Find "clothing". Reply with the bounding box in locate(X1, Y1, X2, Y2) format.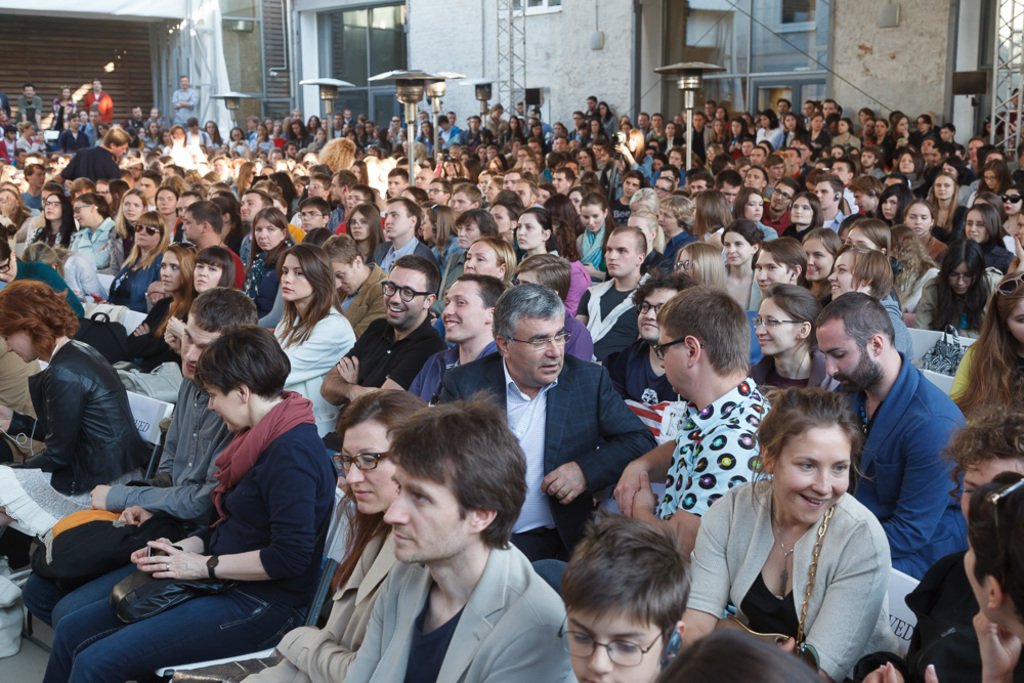
locate(20, 212, 86, 271).
